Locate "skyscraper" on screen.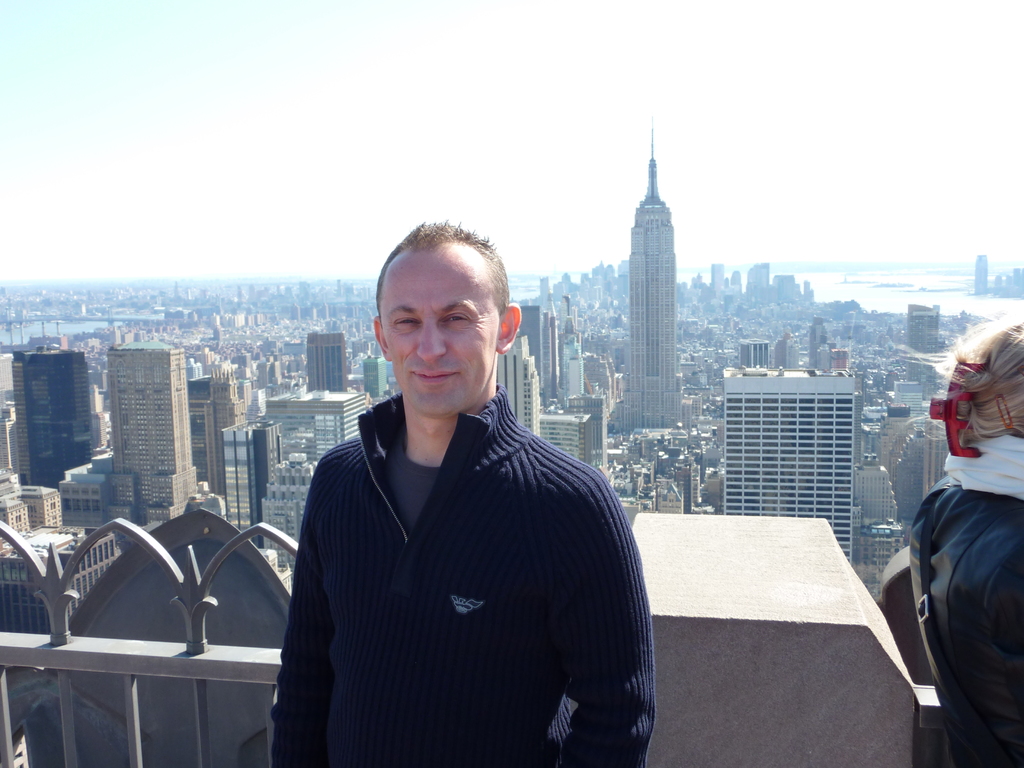
On screen at (603, 120, 708, 445).
